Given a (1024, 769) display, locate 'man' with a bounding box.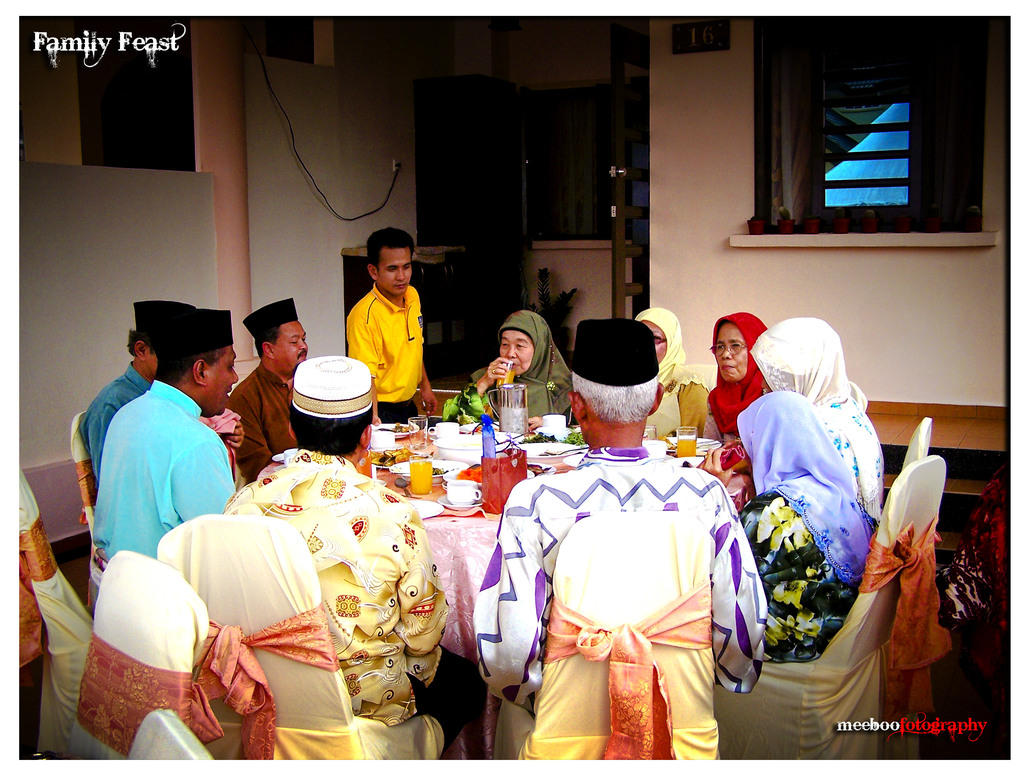
Located: x1=84, y1=299, x2=196, y2=482.
